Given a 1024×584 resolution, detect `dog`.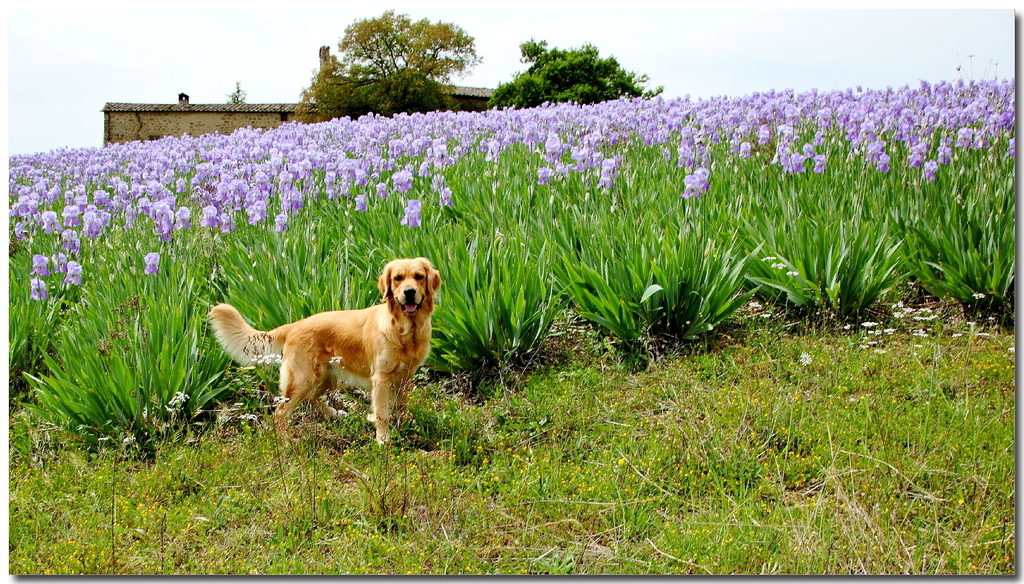
crop(209, 256, 446, 452).
